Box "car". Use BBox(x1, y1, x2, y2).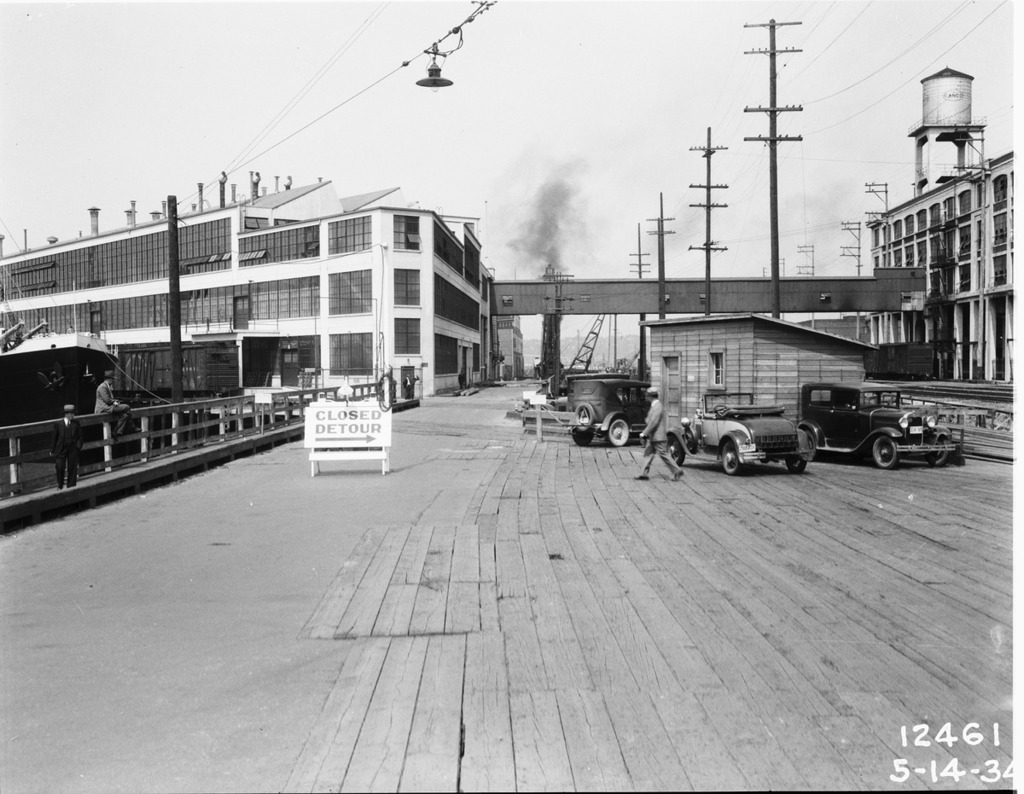
BBox(663, 384, 817, 472).
